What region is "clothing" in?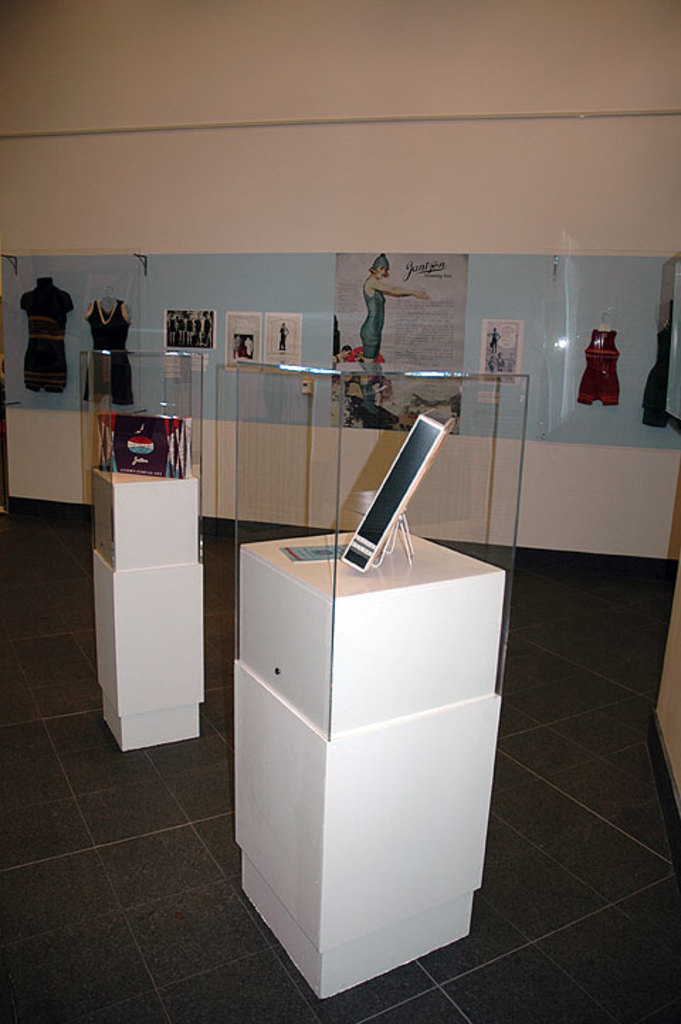
{"left": 75, "top": 295, "right": 135, "bottom": 408}.
